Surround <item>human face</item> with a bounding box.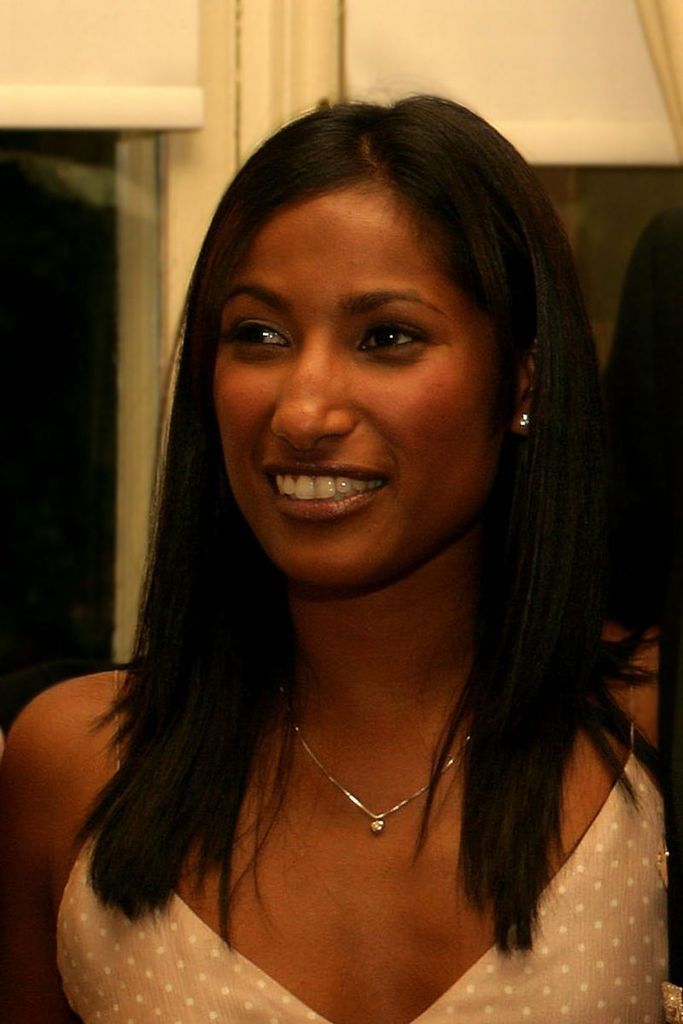
select_region(218, 196, 493, 583).
